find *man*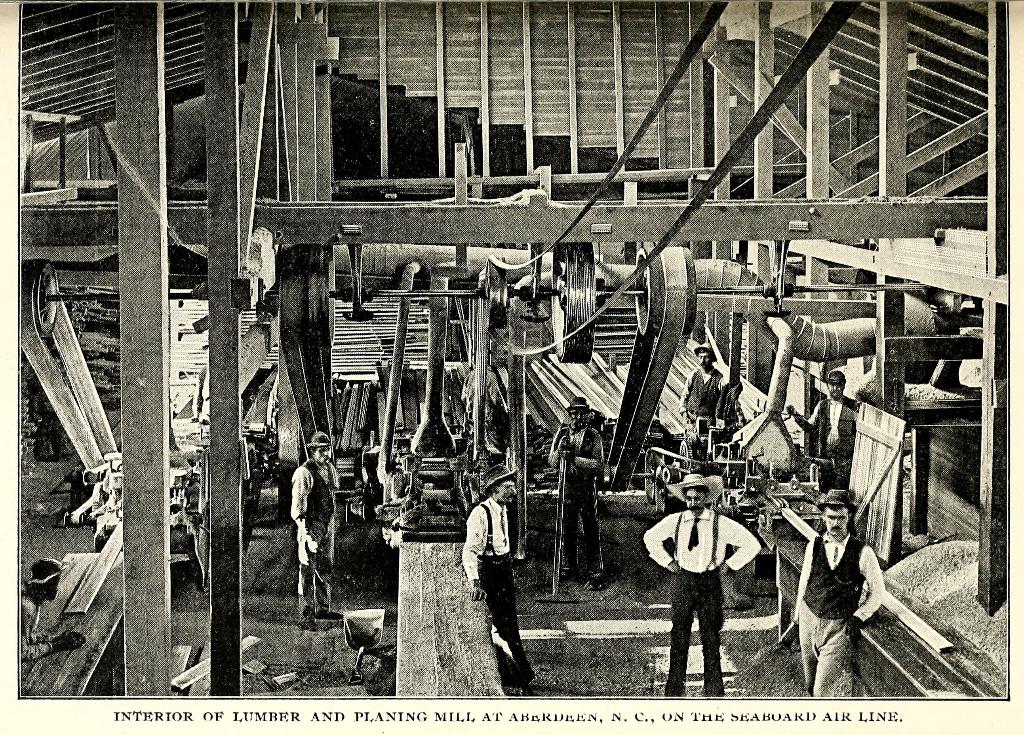
box(793, 487, 886, 699)
